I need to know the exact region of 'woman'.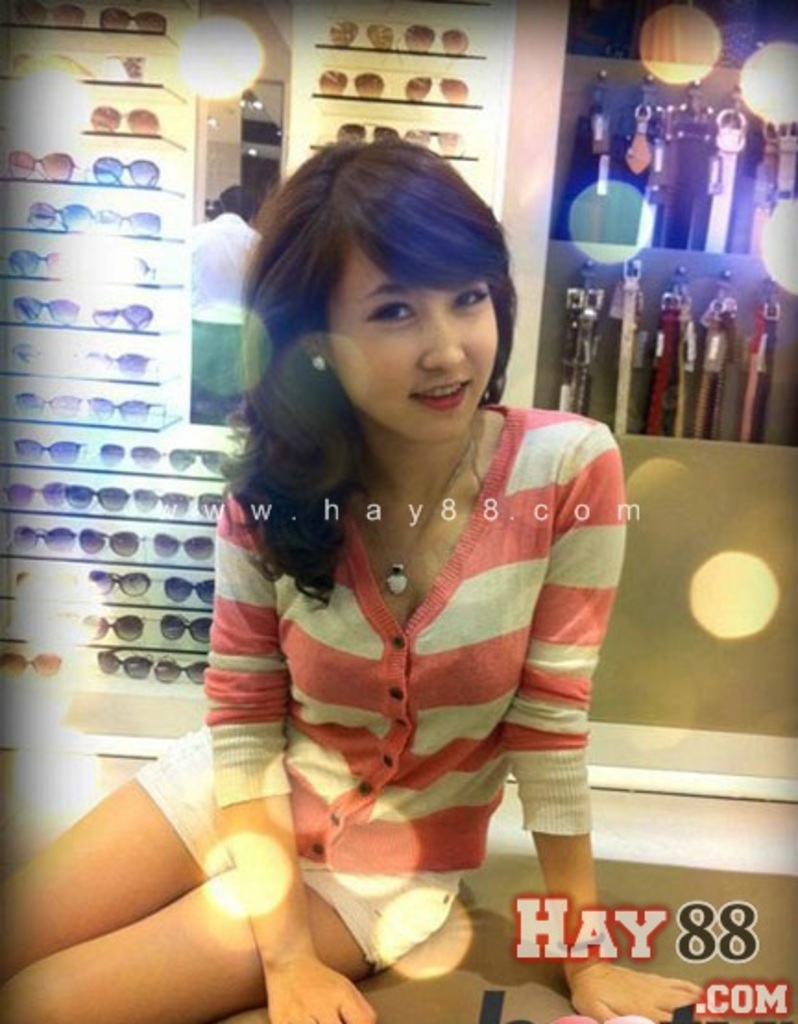
Region: pyautogui.locateOnScreen(0, 140, 702, 1022).
